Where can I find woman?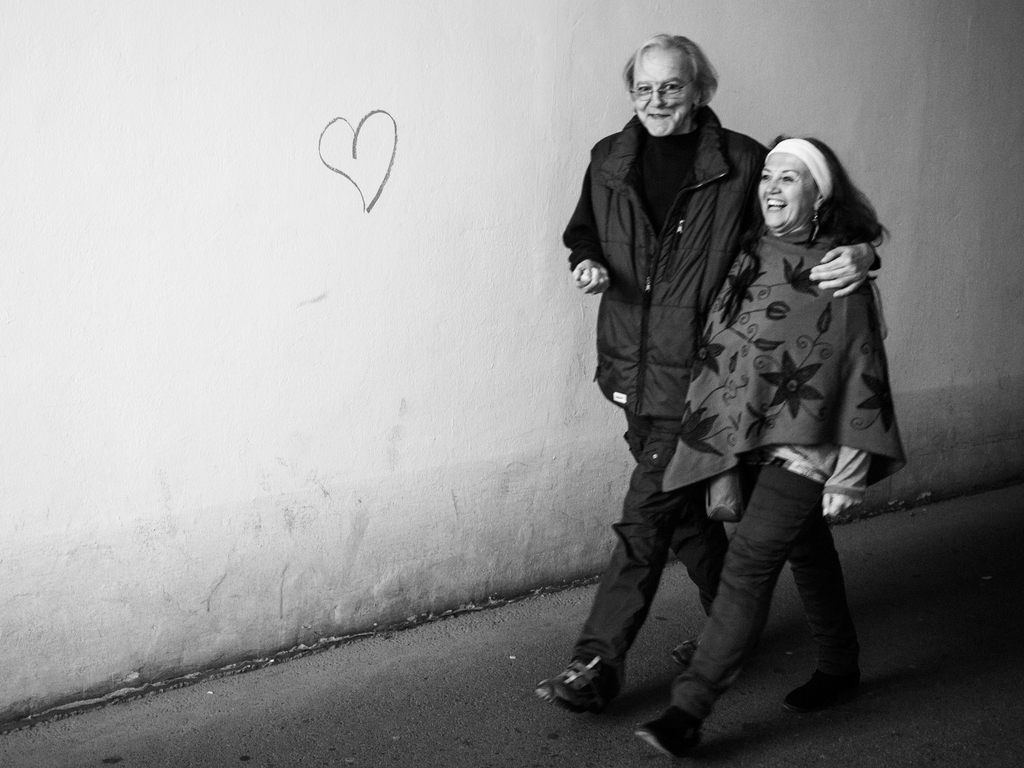
You can find it at Rect(672, 79, 902, 716).
